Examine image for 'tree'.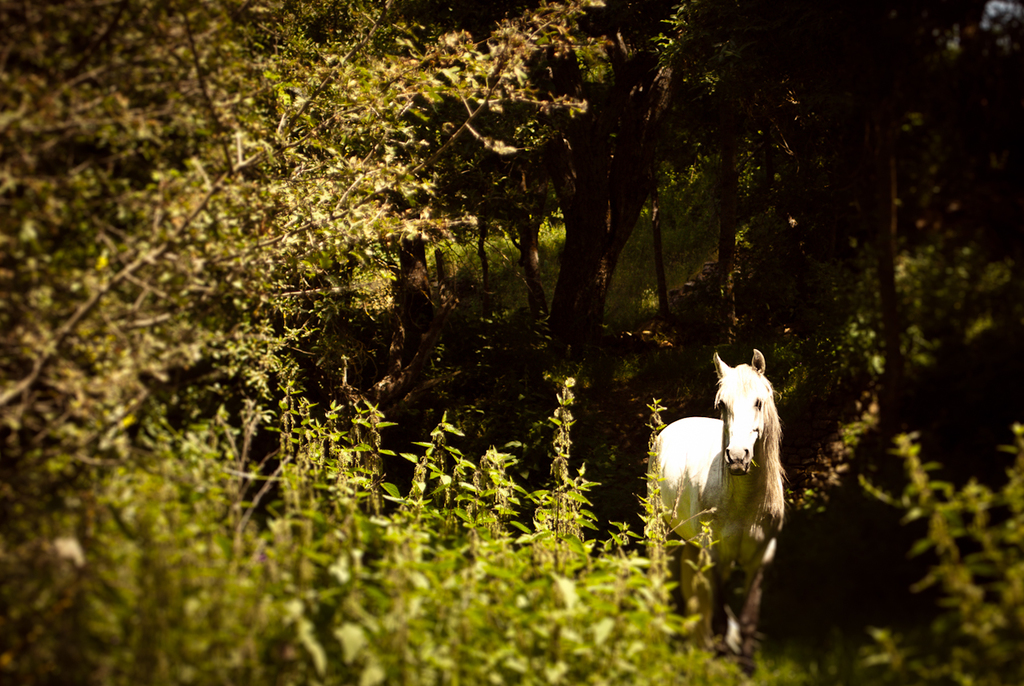
Examination result: detection(432, 0, 789, 350).
